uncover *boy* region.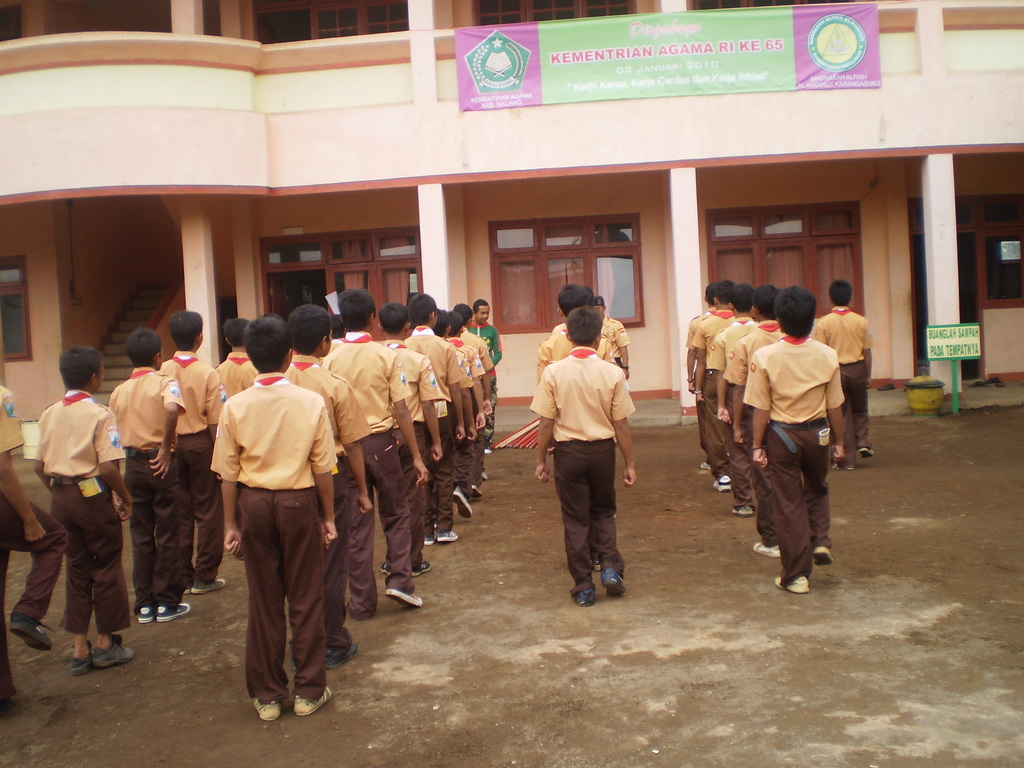
Uncovered: left=314, top=285, right=431, bottom=611.
